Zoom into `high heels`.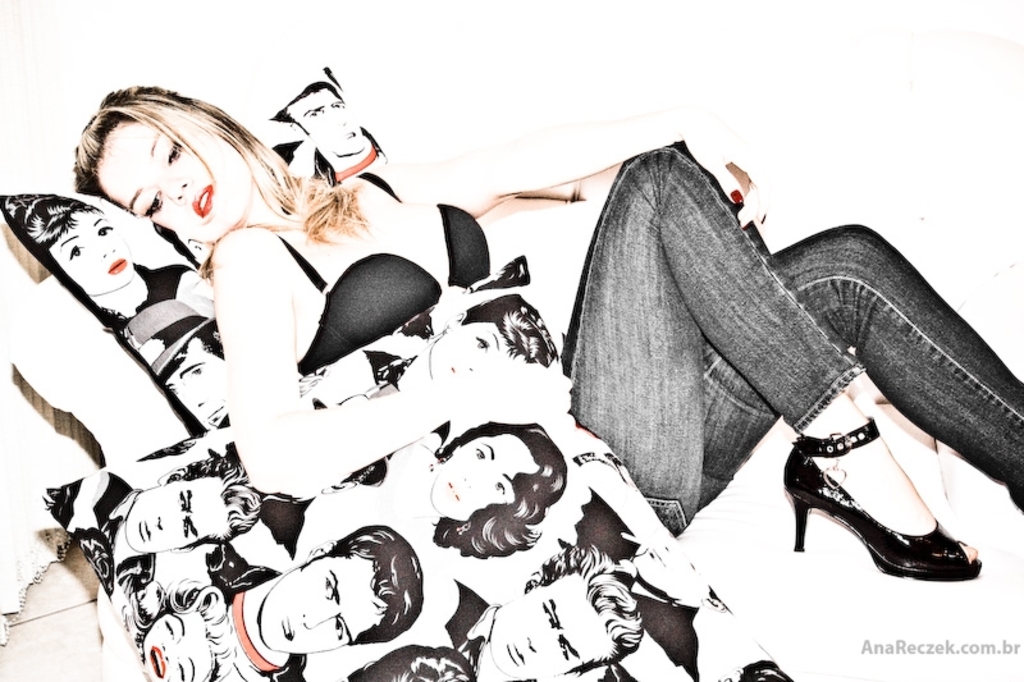
Zoom target: <box>776,412,989,582</box>.
